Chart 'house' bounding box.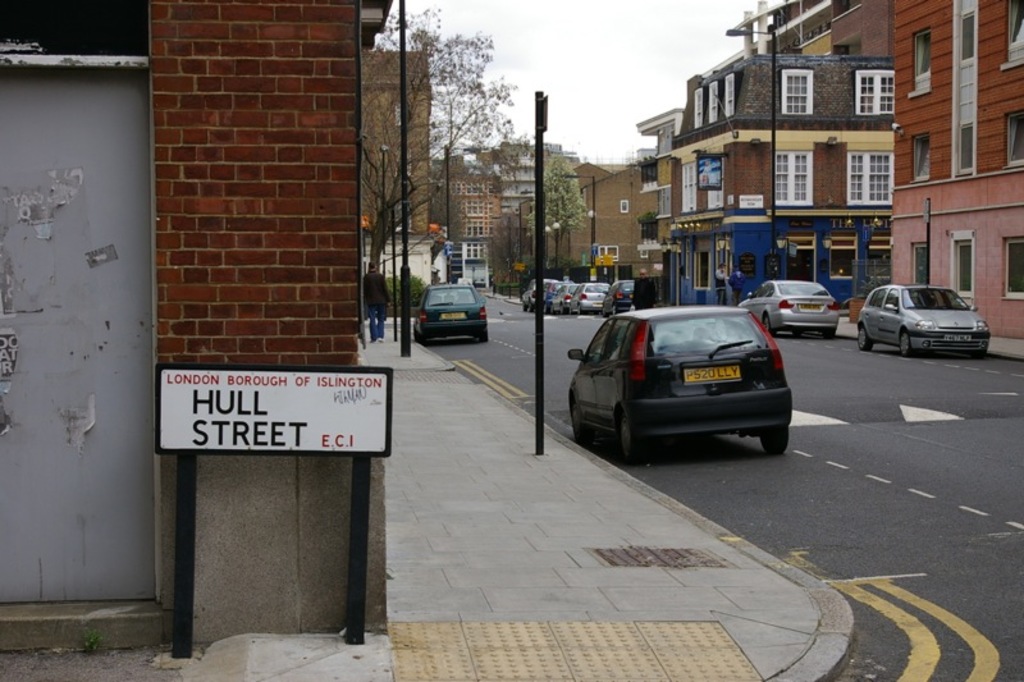
Charted: bbox=(626, 0, 1023, 308).
